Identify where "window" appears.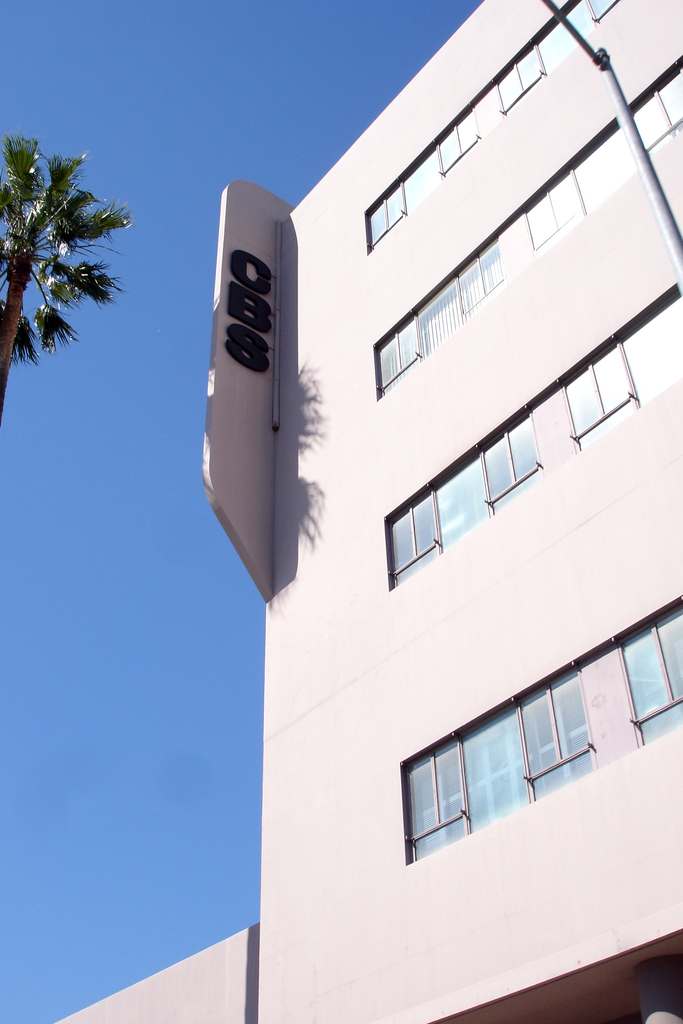
Appears at {"x1": 402, "y1": 716, "x2": 573, "y2": 858}.
